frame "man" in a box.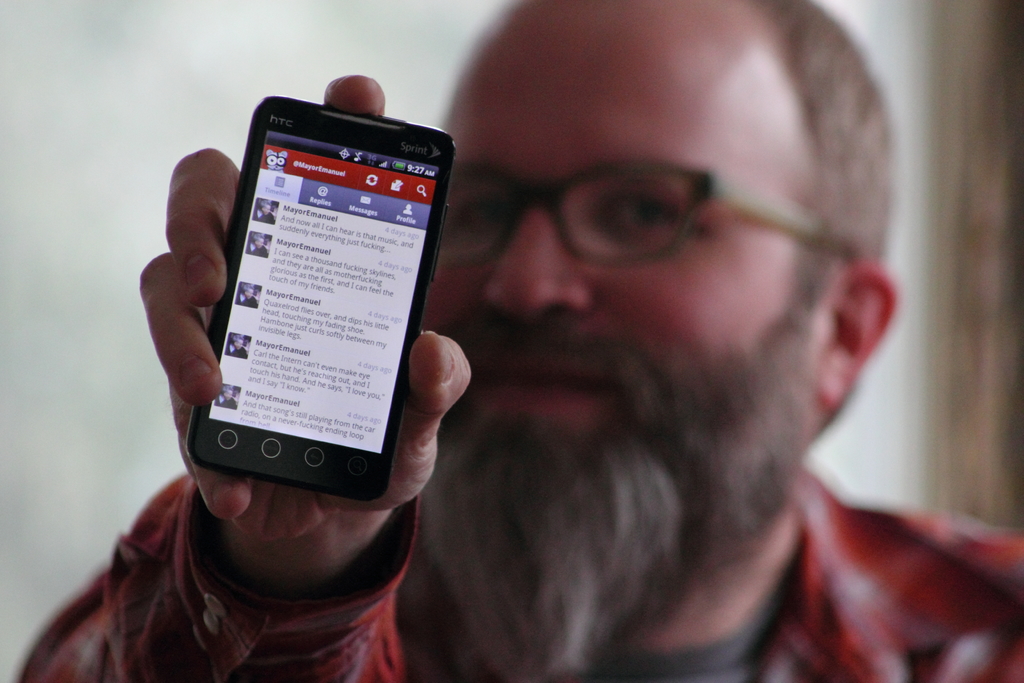
16 0 1023 682.
